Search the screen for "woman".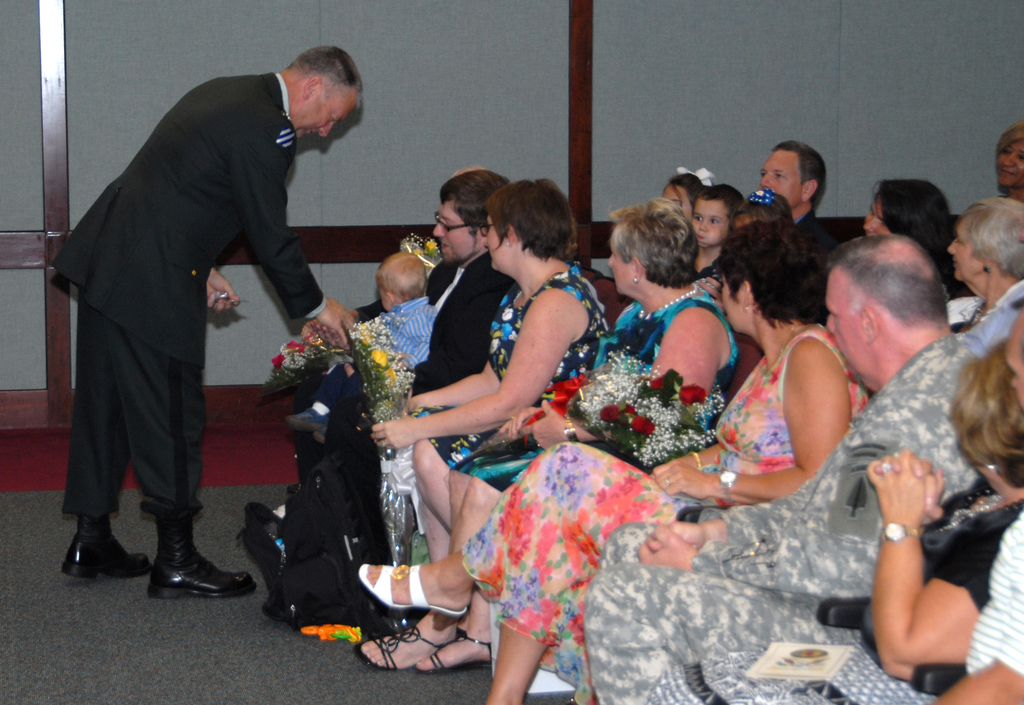
Found at box(991, 118, 1023, 204).
